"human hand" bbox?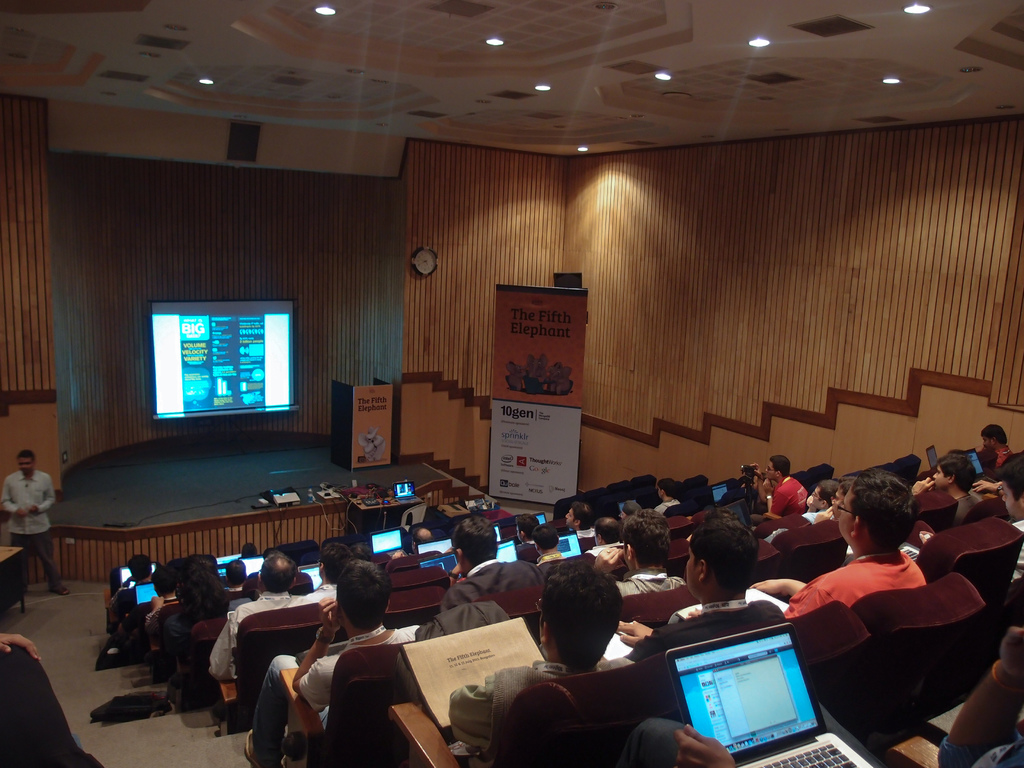
449, 562, 463, 592
